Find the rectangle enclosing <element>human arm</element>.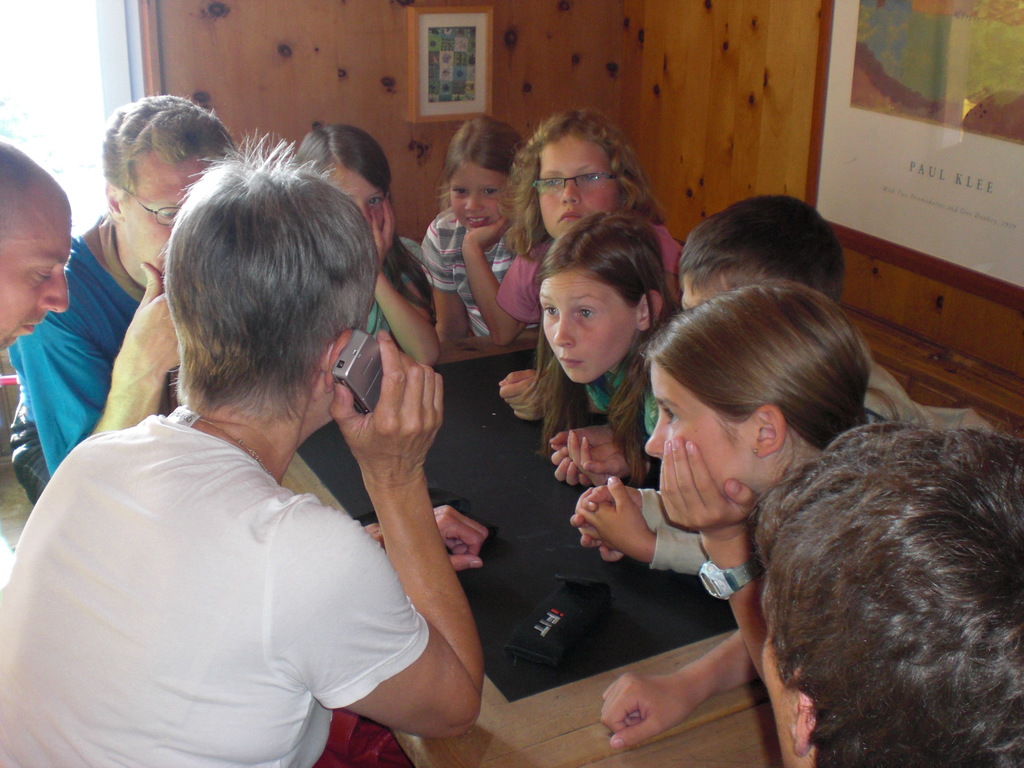
detection(547, 420, 593, 486).
